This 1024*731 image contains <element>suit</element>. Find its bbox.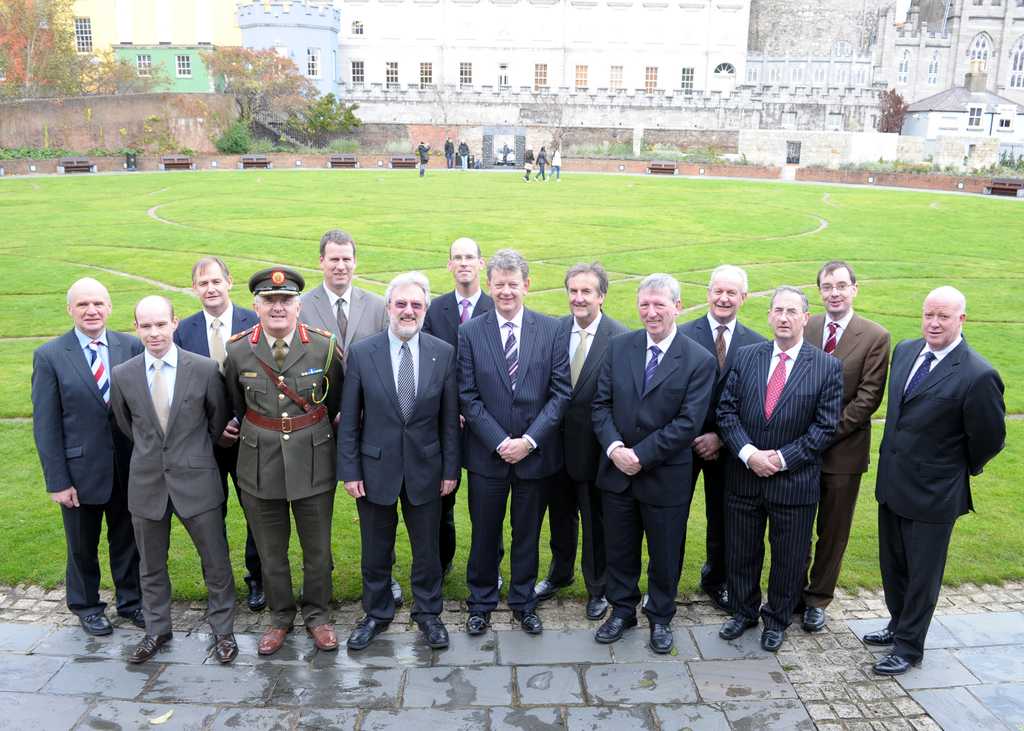
bbox=(620, 271, 727, 643).
